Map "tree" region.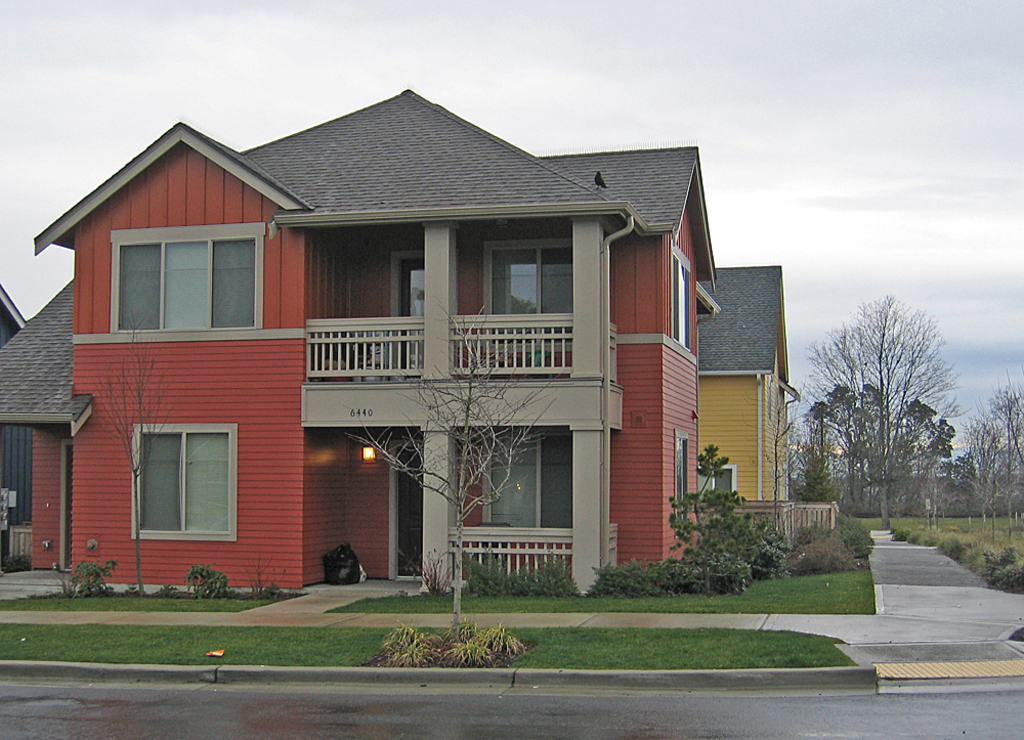
Mapped to {"x1": 339, "y1": 301, "x2": 559, "y2": 653}.
